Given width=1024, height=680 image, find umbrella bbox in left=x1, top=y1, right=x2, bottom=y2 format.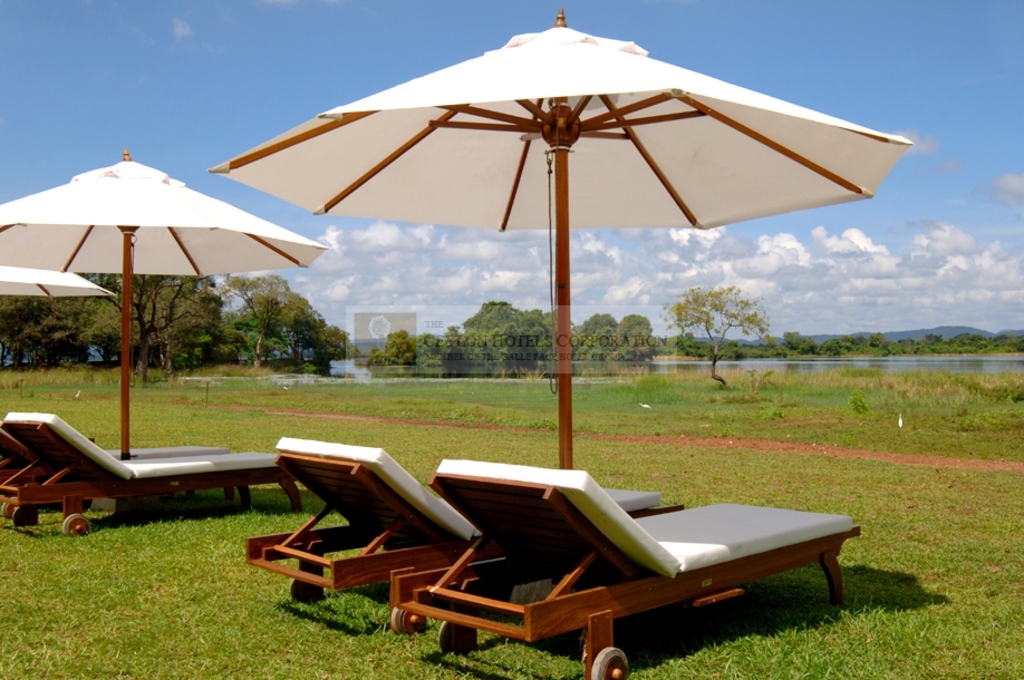
left=210, top=9, right=917, bottom=470.
